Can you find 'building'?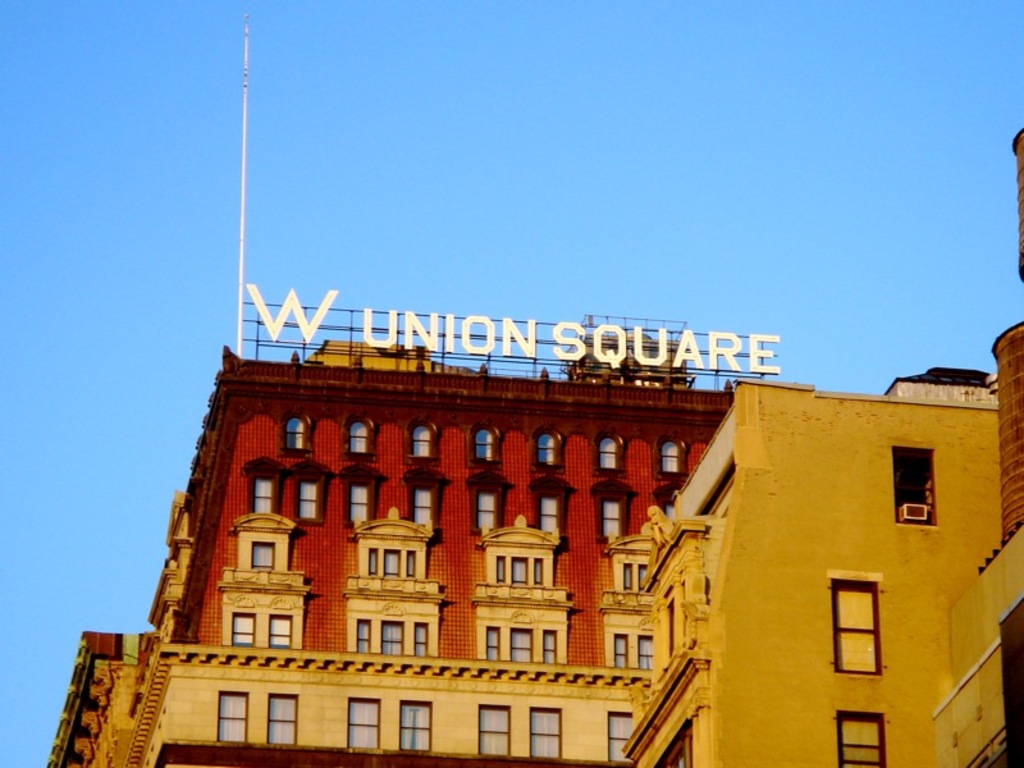
Yes, bounding box: [46,132,1023,767].
